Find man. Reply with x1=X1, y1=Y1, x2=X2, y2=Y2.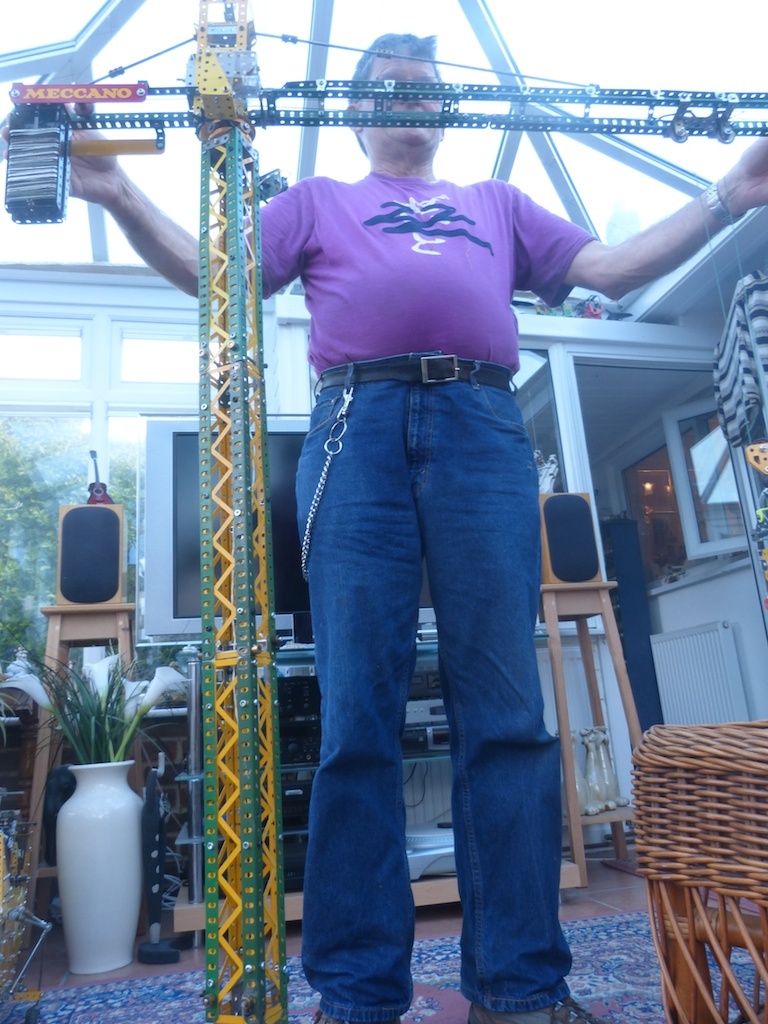
x1=0, y1=27, x2=767, y2=1023.
